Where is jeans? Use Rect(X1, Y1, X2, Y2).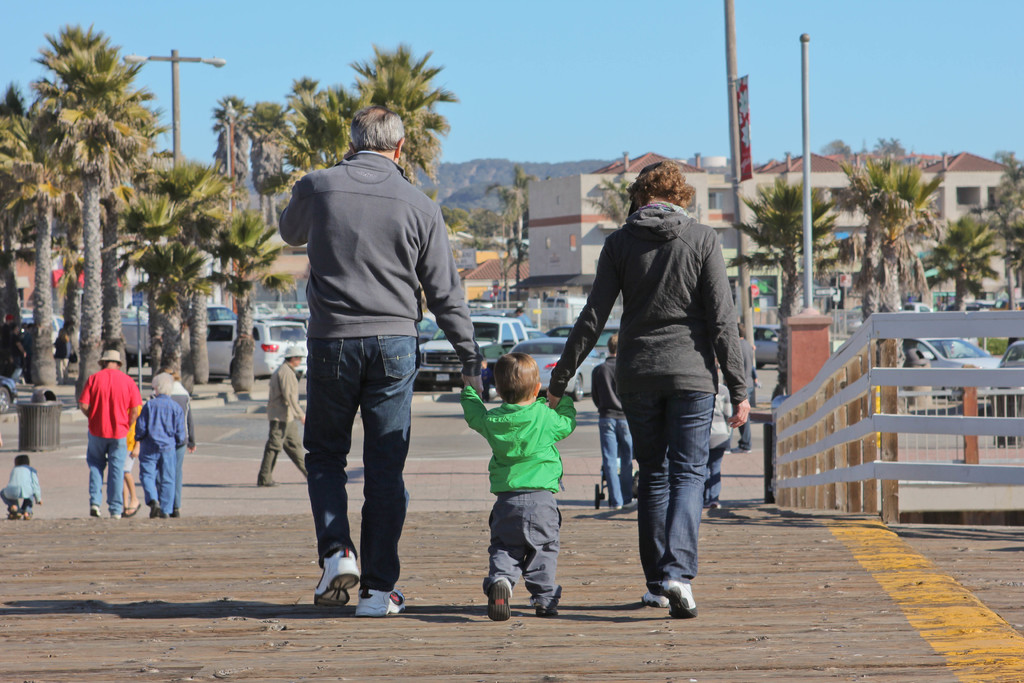
Rect(297, 322, 431, 586).
